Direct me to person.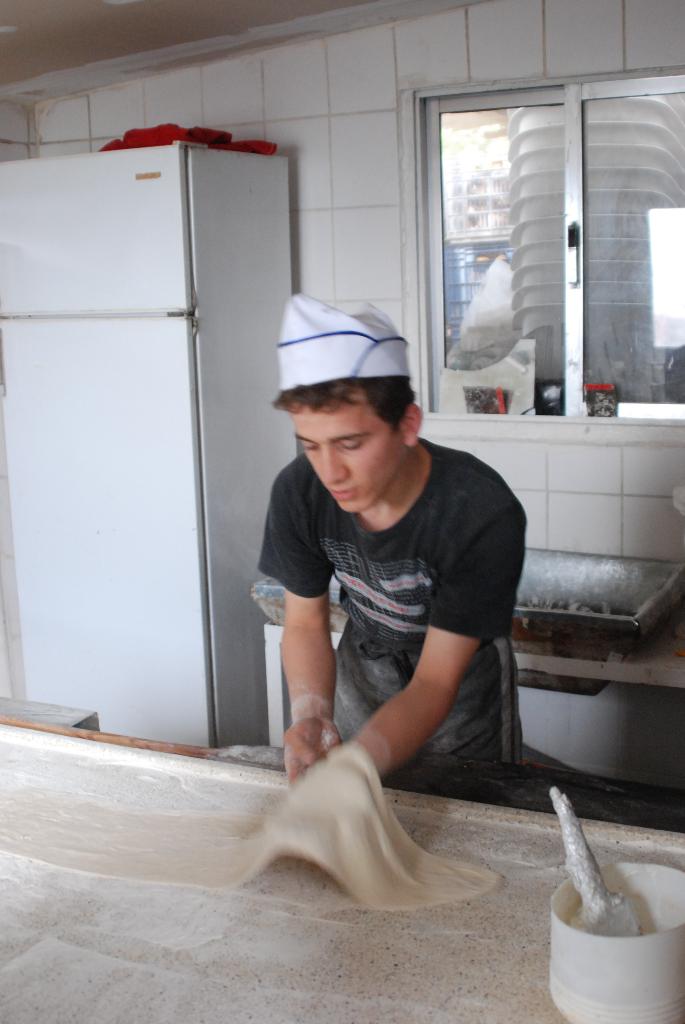
Direction: left=237, top=310, right=538, bottom=893.
